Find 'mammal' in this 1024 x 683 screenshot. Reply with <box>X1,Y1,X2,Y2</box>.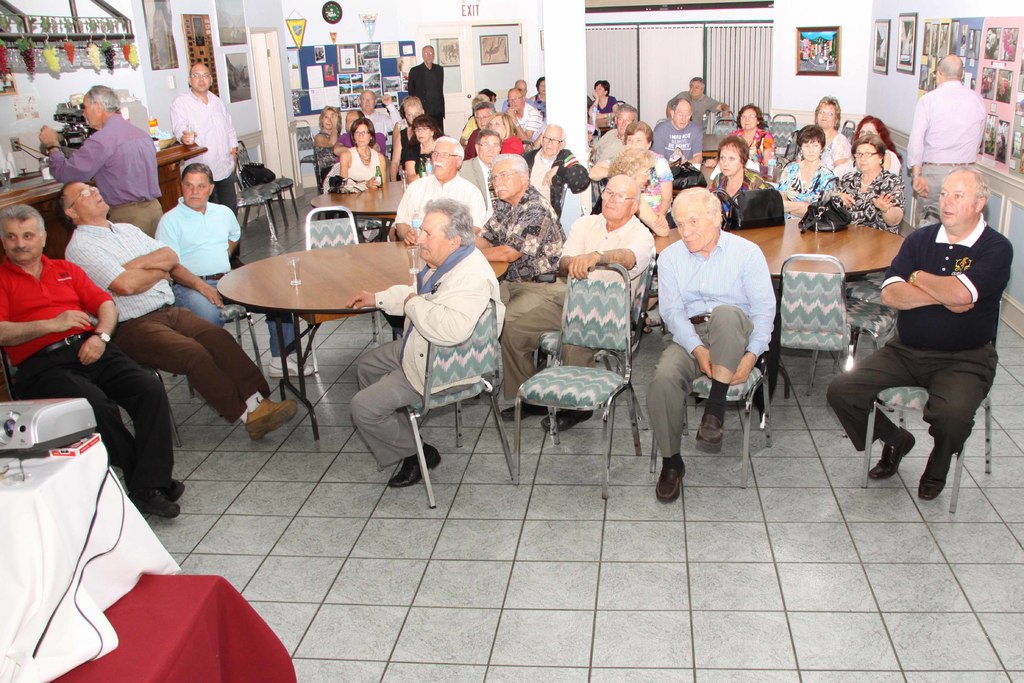
<box>32,85,164,233</box>.
